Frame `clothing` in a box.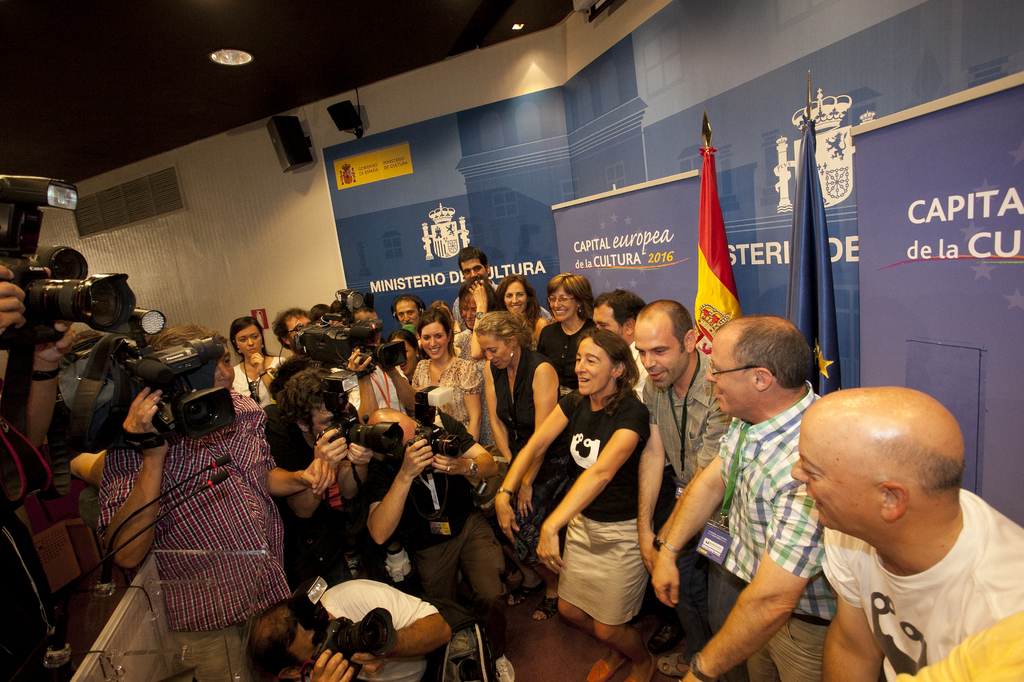
region(276, 341, 294, 361).
